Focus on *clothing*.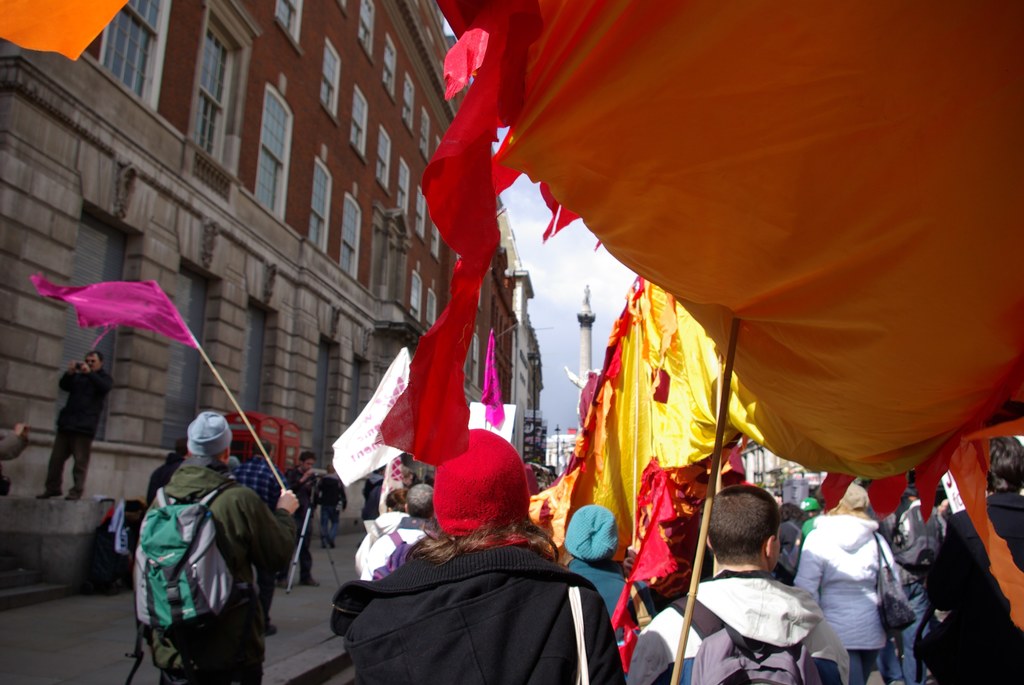
Focused at bbox=(573, 562, 643, 672).
